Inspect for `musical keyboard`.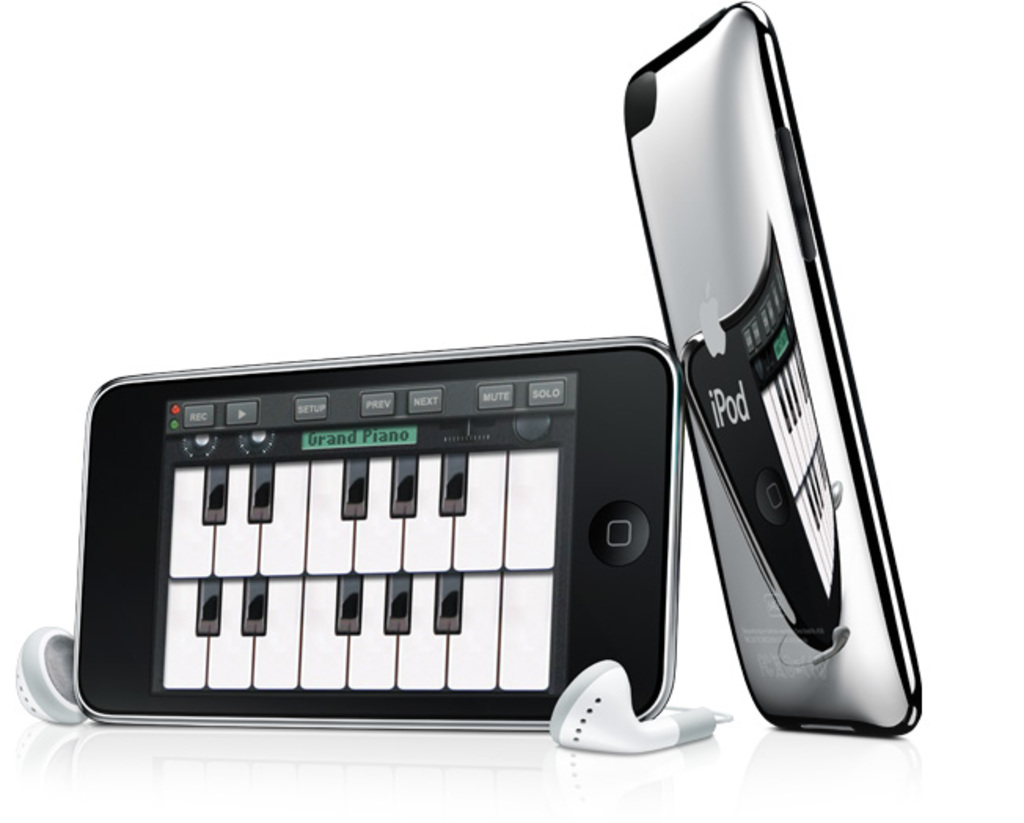
Inspection: left=71, top=327, right=667, bottom=759.
